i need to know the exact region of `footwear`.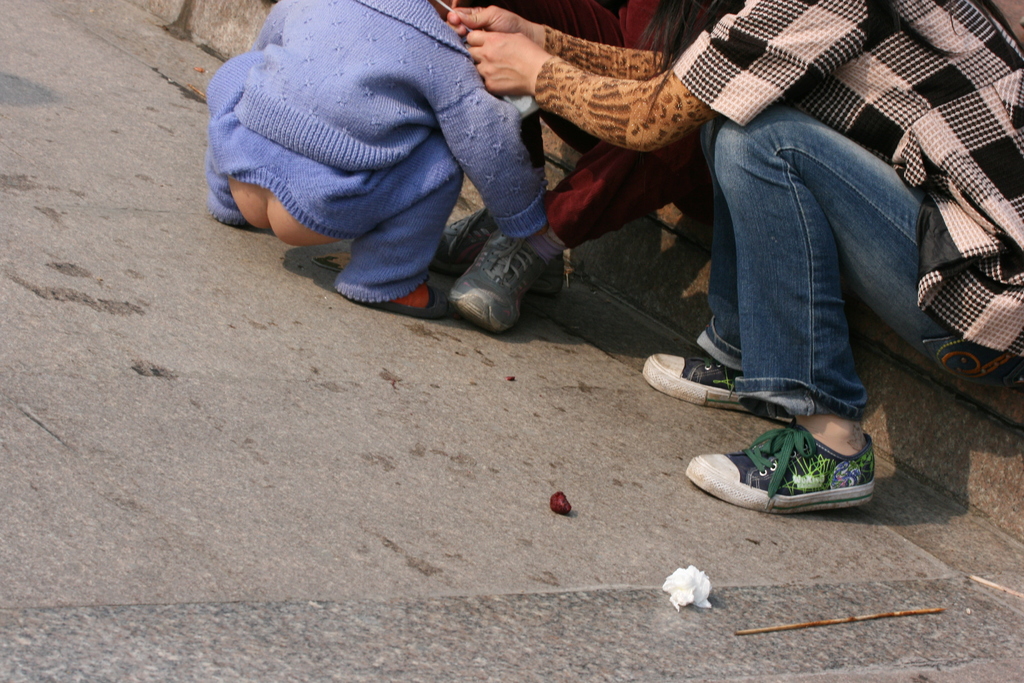
Region: 690/411/893/517.
